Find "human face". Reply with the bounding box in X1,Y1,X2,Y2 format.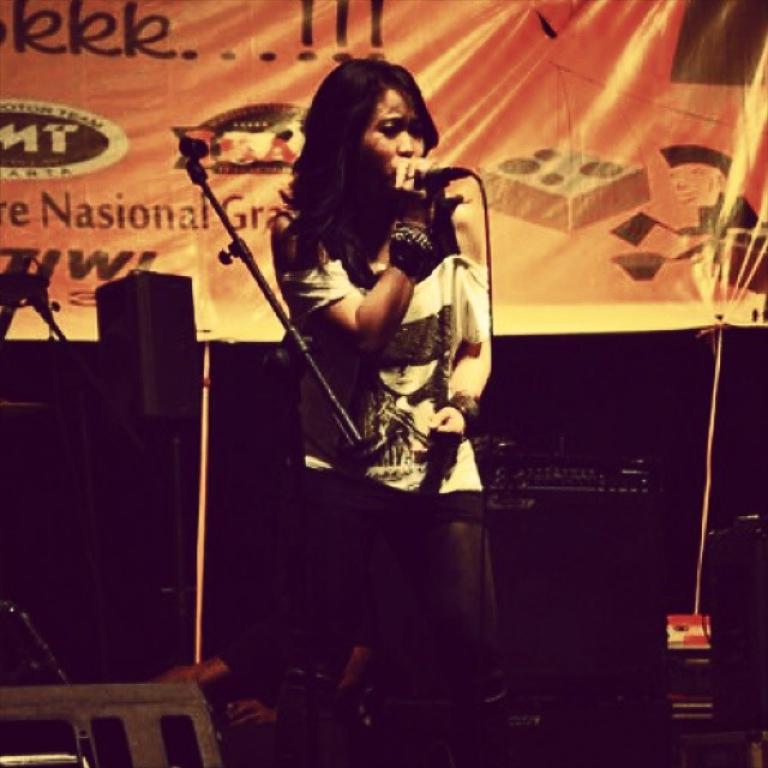
359,84,427,192.
